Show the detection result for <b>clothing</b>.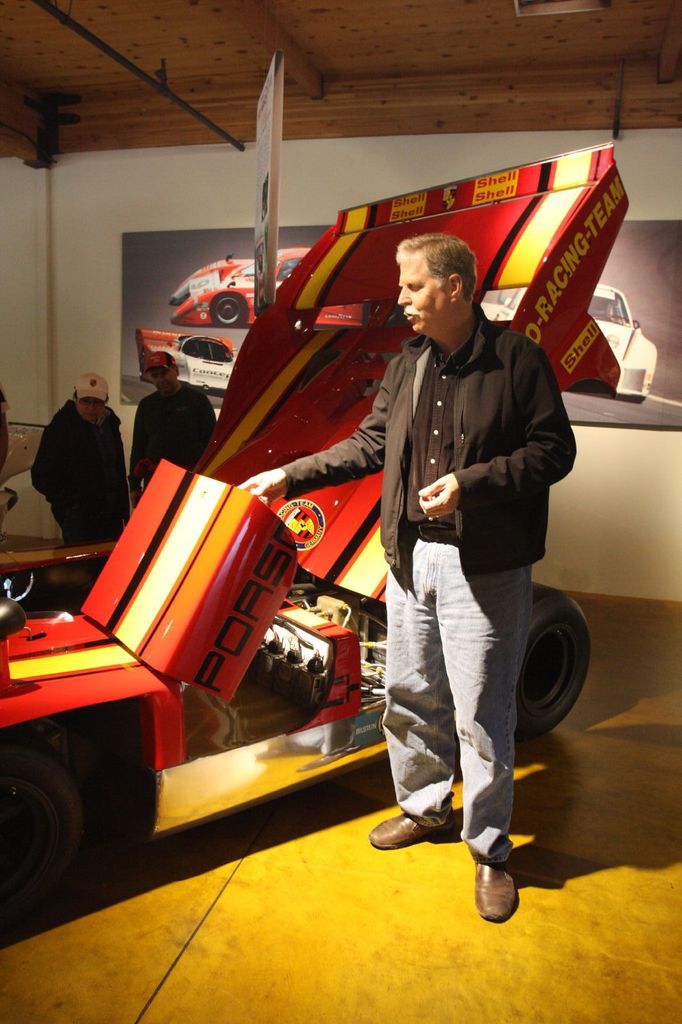
locate(279, 333, 578, 573).
